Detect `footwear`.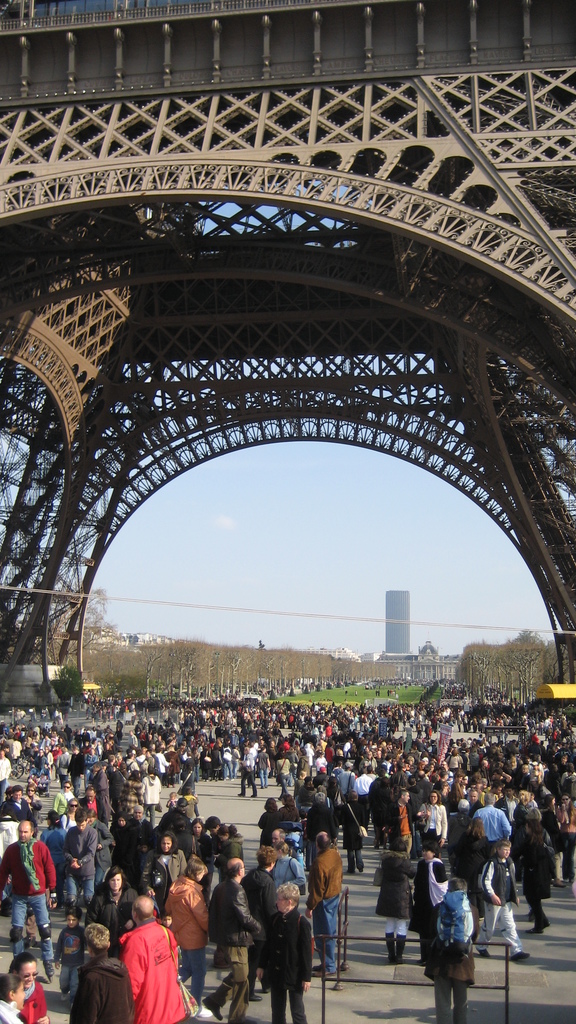
Detected at bbox=[357, 865, 362, 872].
